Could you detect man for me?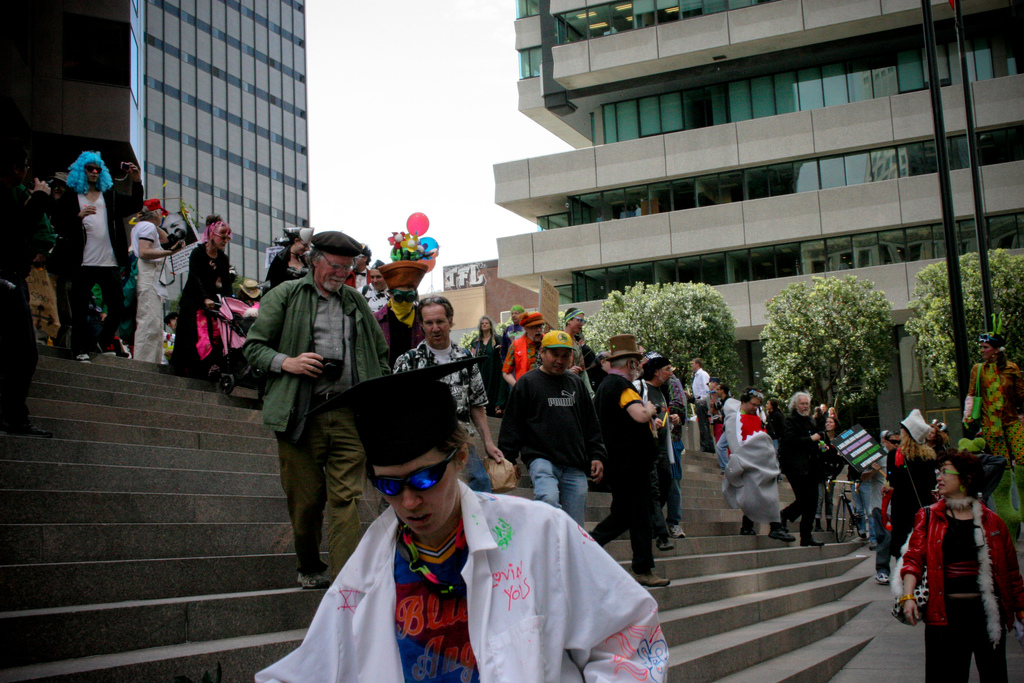
Detection result: crop(502, 304, 527, 342).
